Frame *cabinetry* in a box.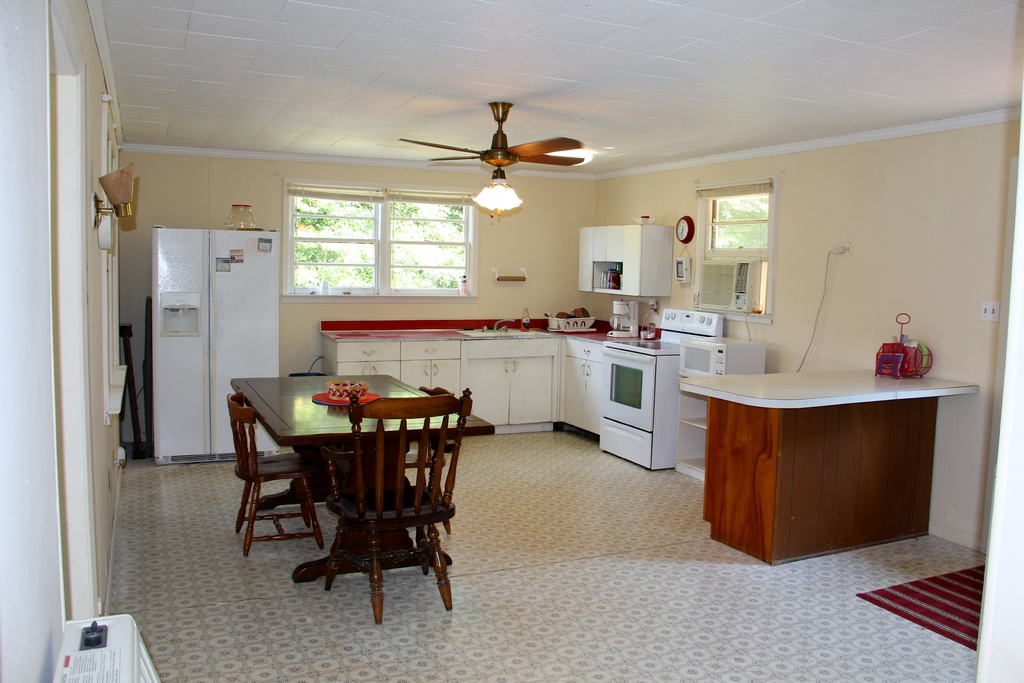
(x1=675, y1=378, x2=712, y2=481).
